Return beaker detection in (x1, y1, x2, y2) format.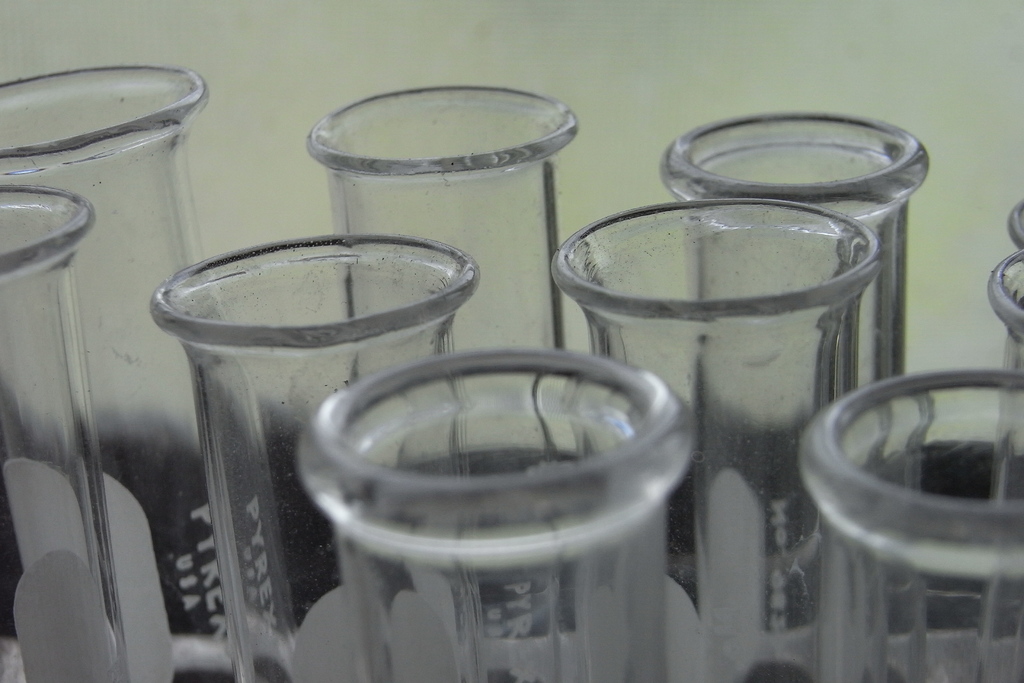
(296, 349, 692, 682).
